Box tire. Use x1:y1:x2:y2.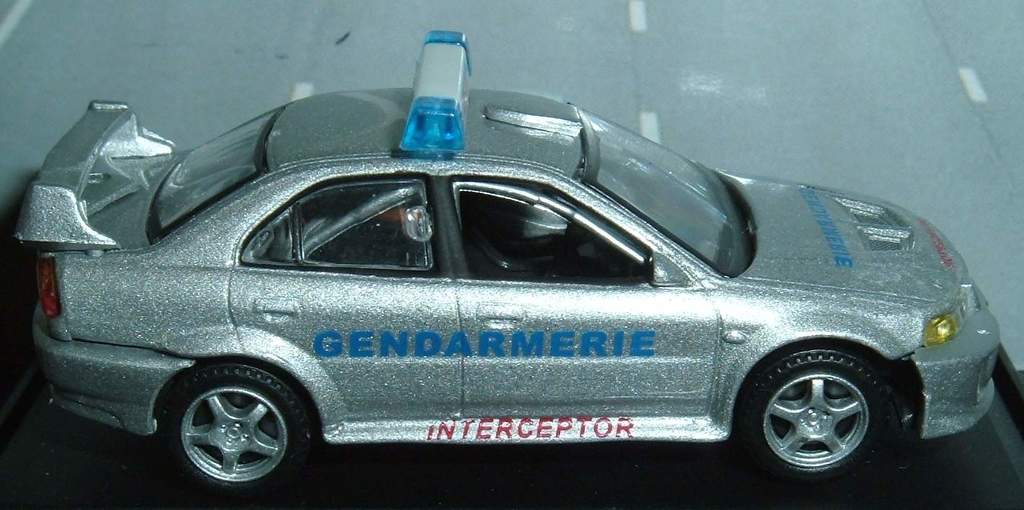
742:344:886:481.
